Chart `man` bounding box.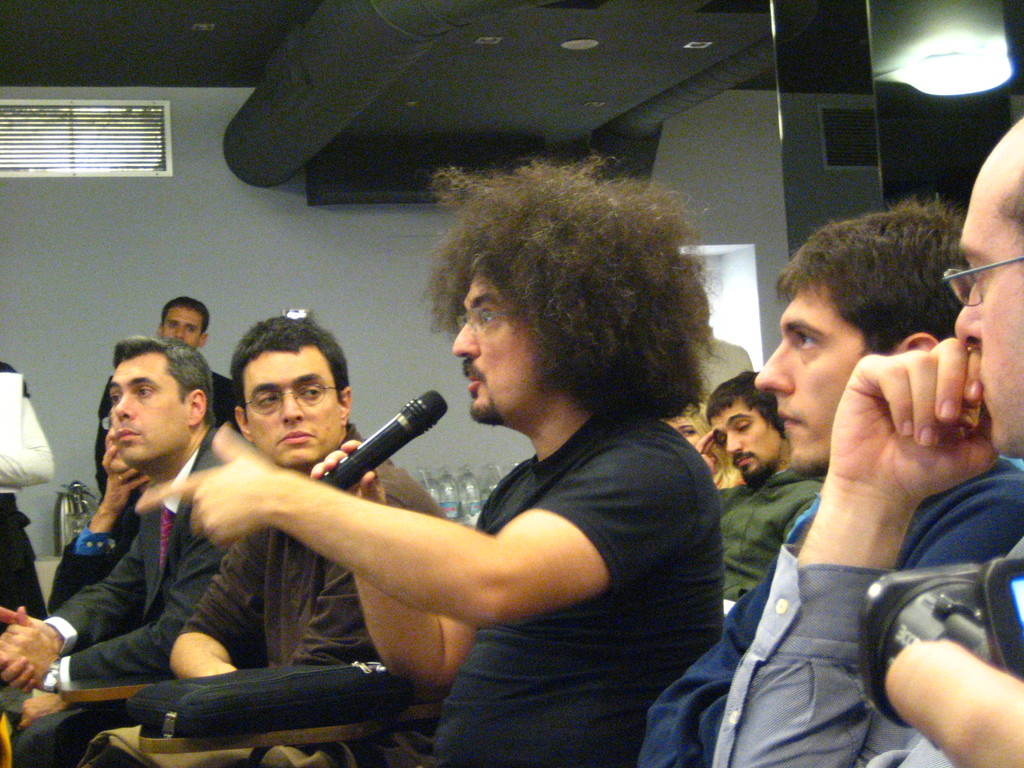
Charted: BBox(692, 294, 751, 389).
